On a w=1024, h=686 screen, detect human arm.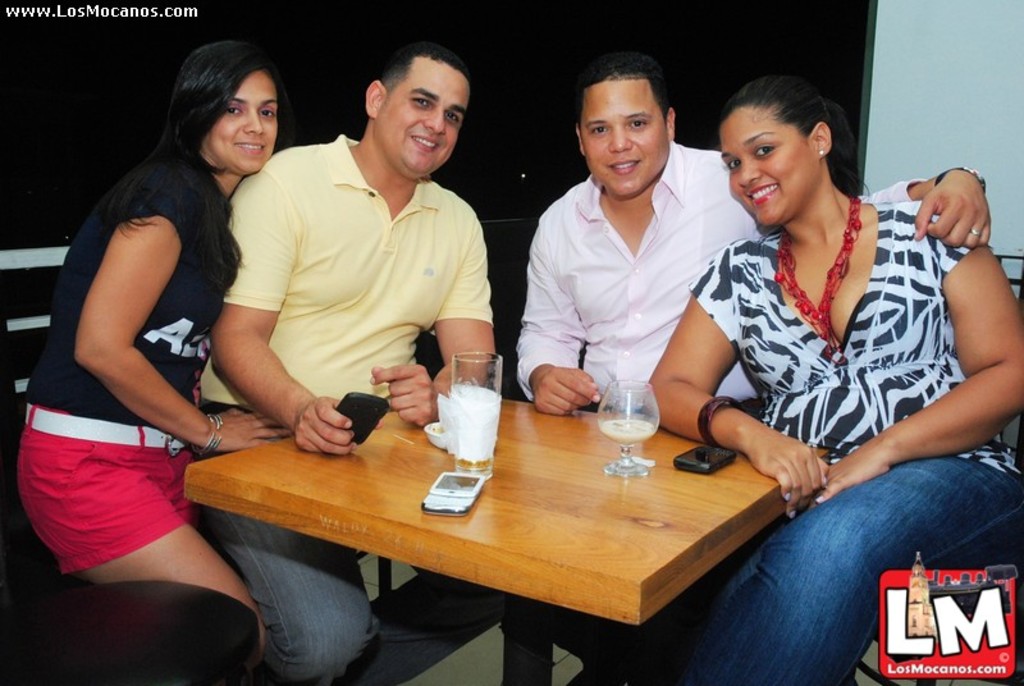
(637, 248, 828, 526).
